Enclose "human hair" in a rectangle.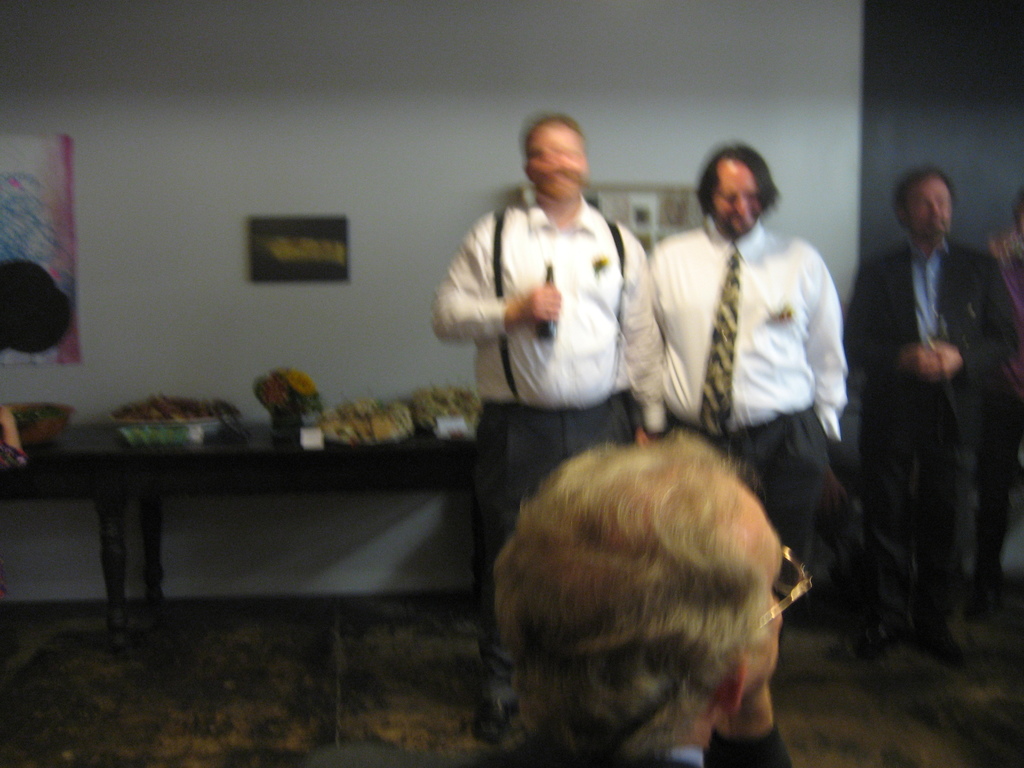
892/167/961/214.
